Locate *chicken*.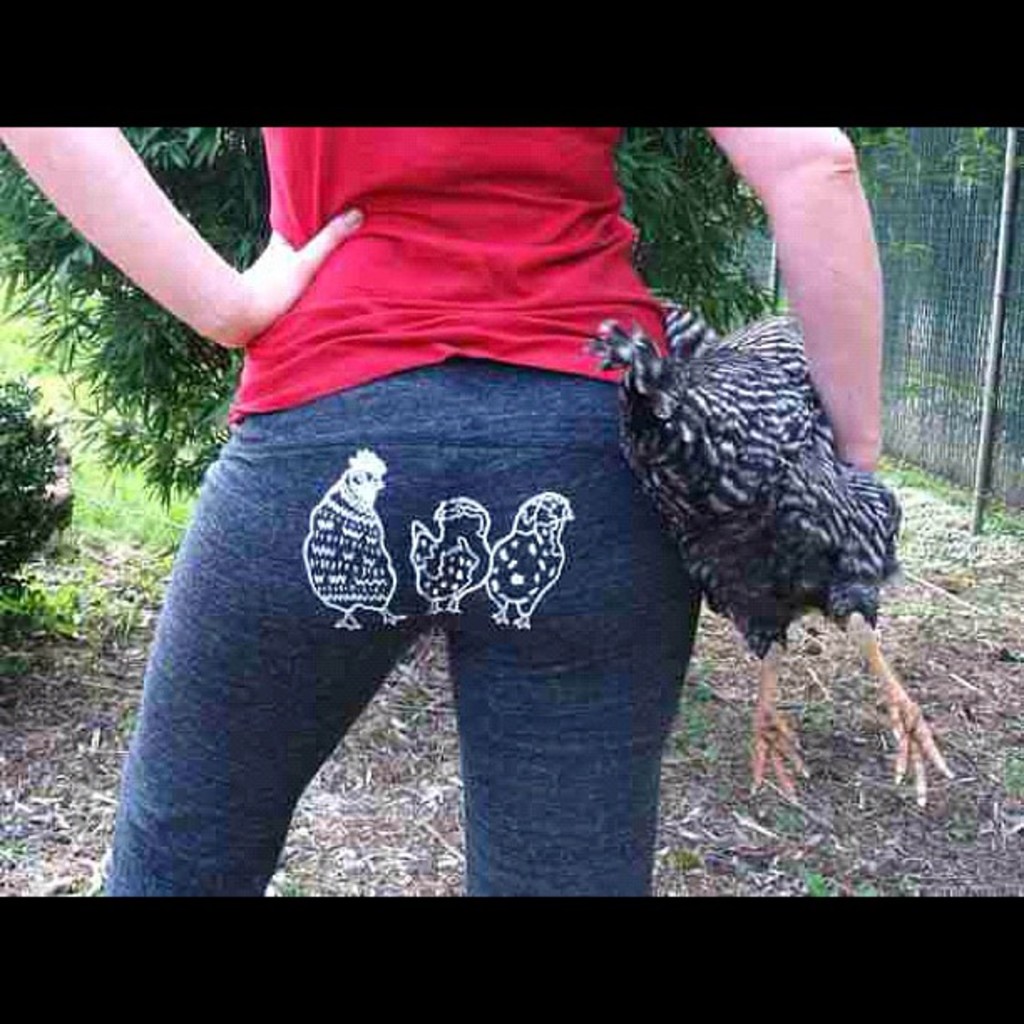
Bounding box: box(489, 490, 566, 639).
